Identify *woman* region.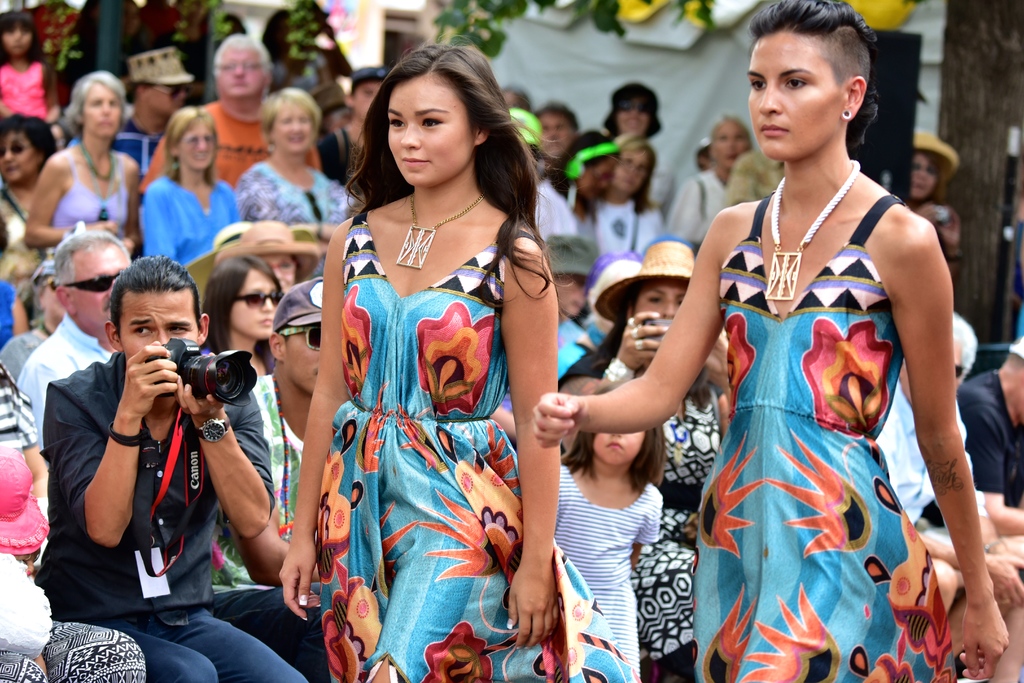
Region: x1=284, y1=51, x2=571, y2=674.
